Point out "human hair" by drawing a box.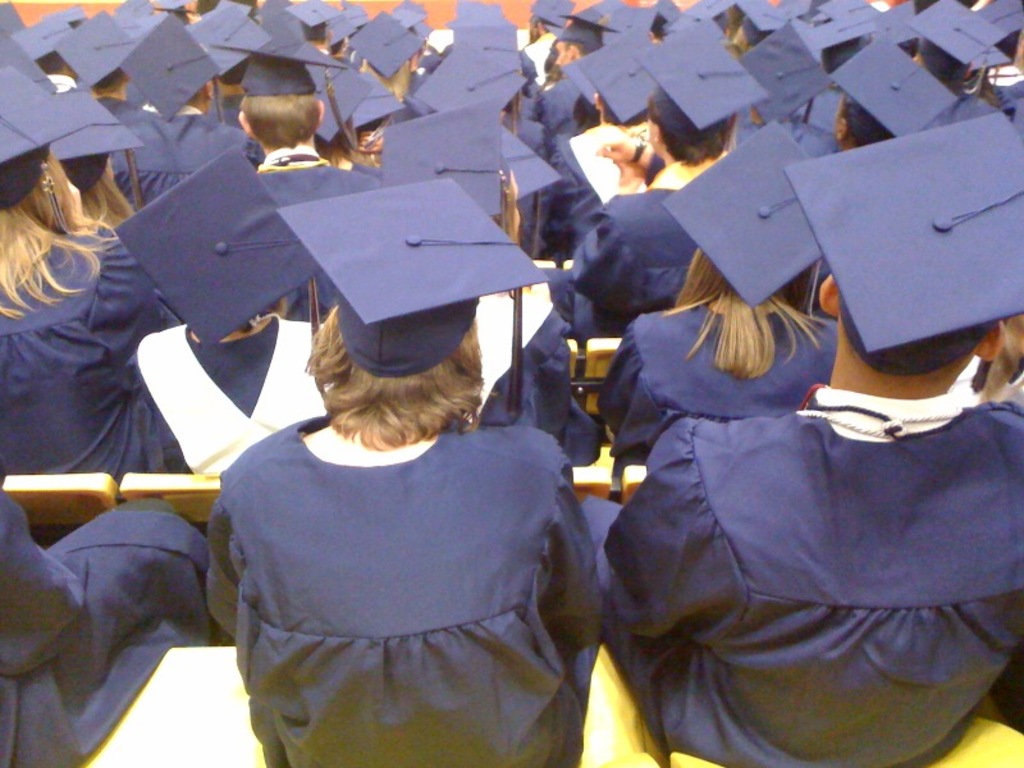
region(367, 59, 413, 110).
